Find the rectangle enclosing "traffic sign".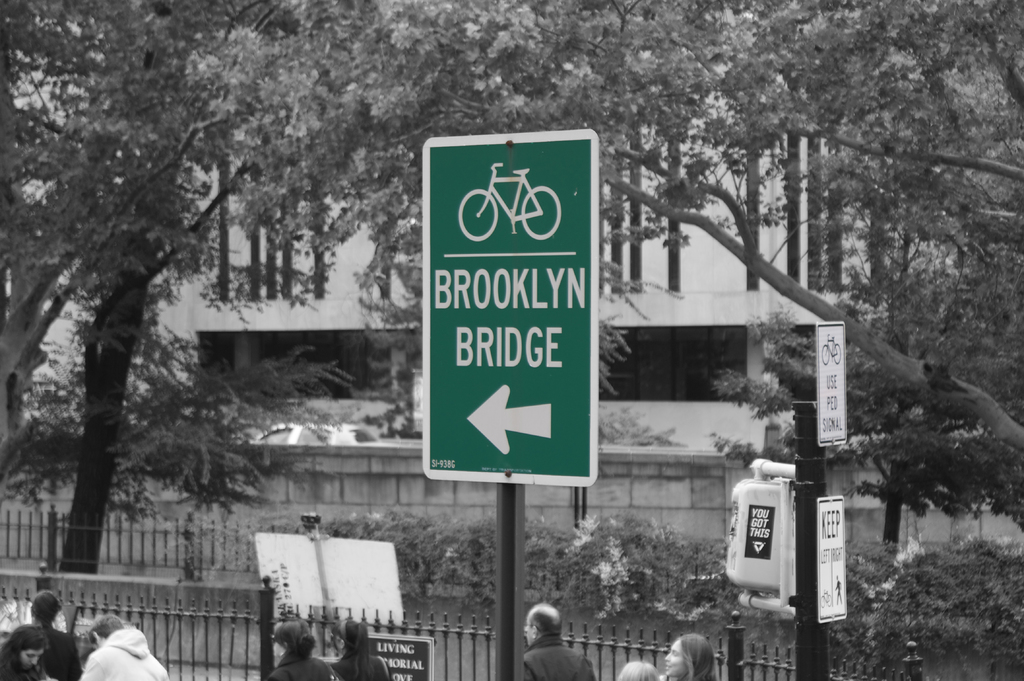
region(417, 131, 601, 490).
